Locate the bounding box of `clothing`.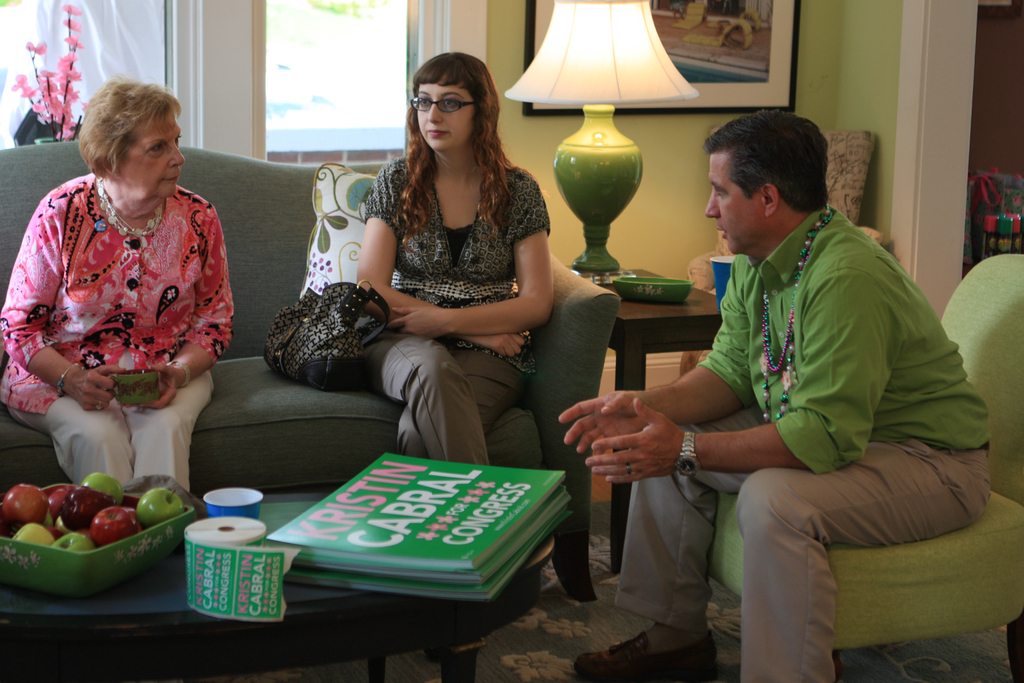
Bounding box: [x1=0, y1=169, x2=237, y2=498].
